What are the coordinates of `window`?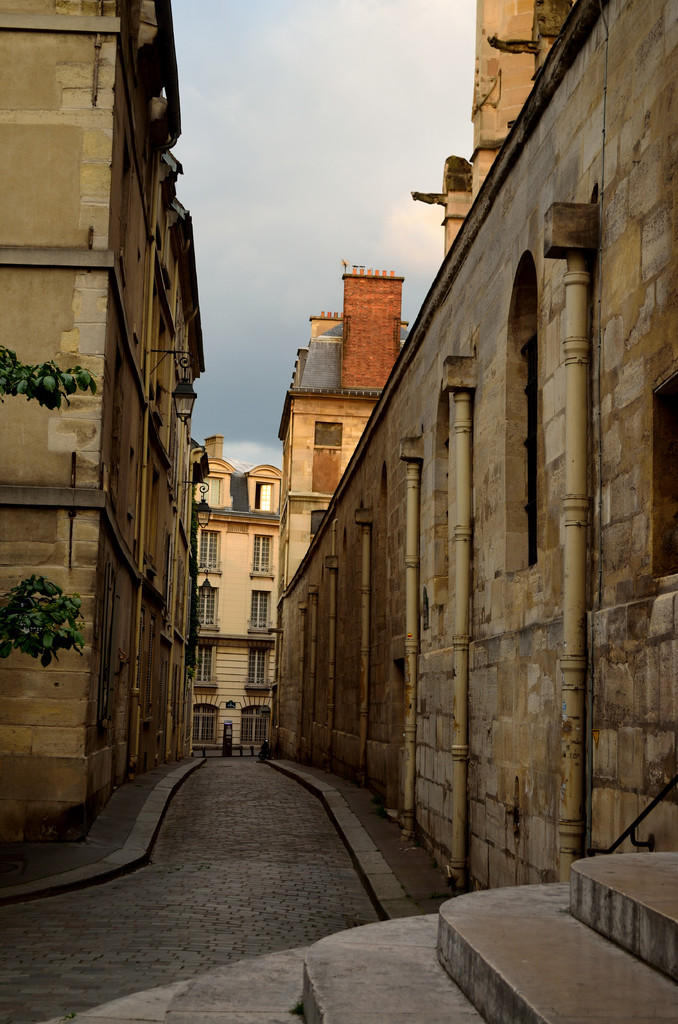
l=201, t=531, r=222, b=572.
